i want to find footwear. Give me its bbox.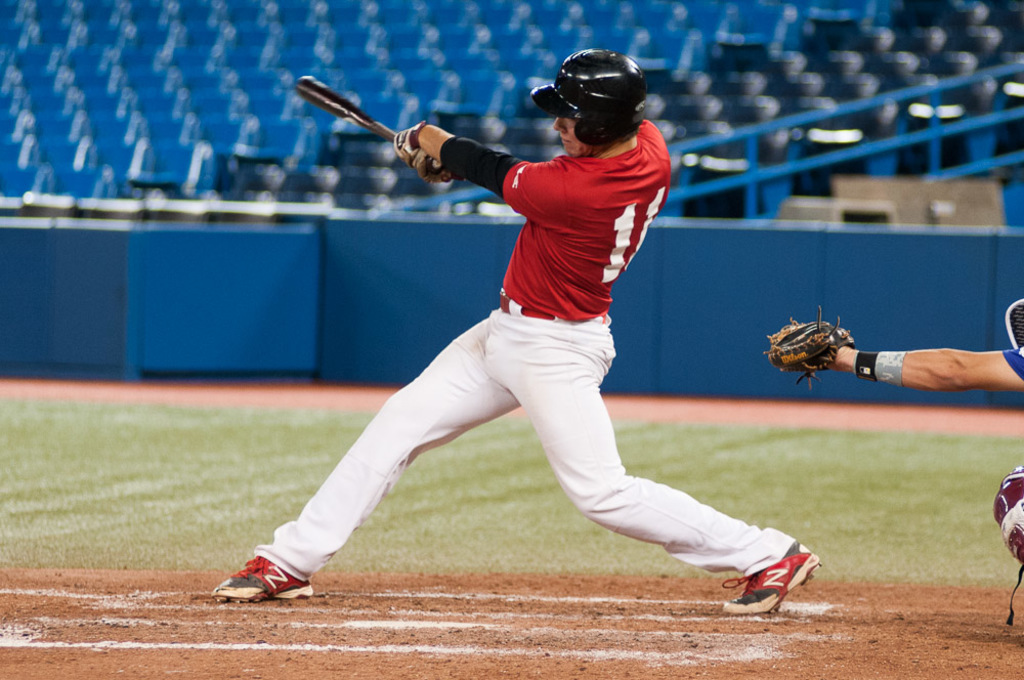
detection(210, 553, 317, 603).
